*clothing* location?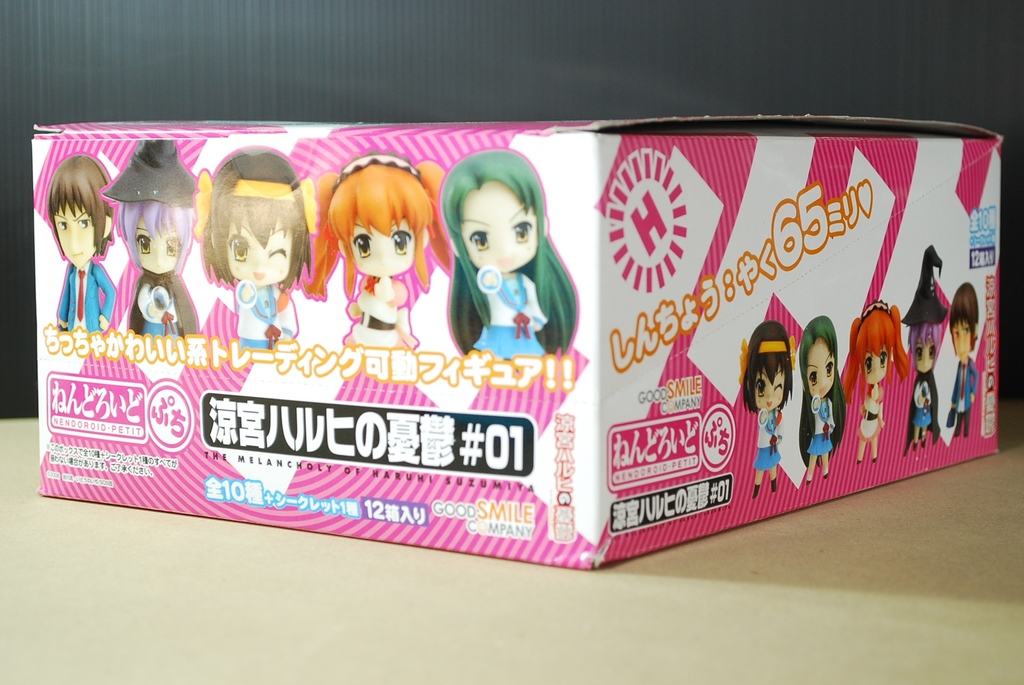
[904,374,941,449]
